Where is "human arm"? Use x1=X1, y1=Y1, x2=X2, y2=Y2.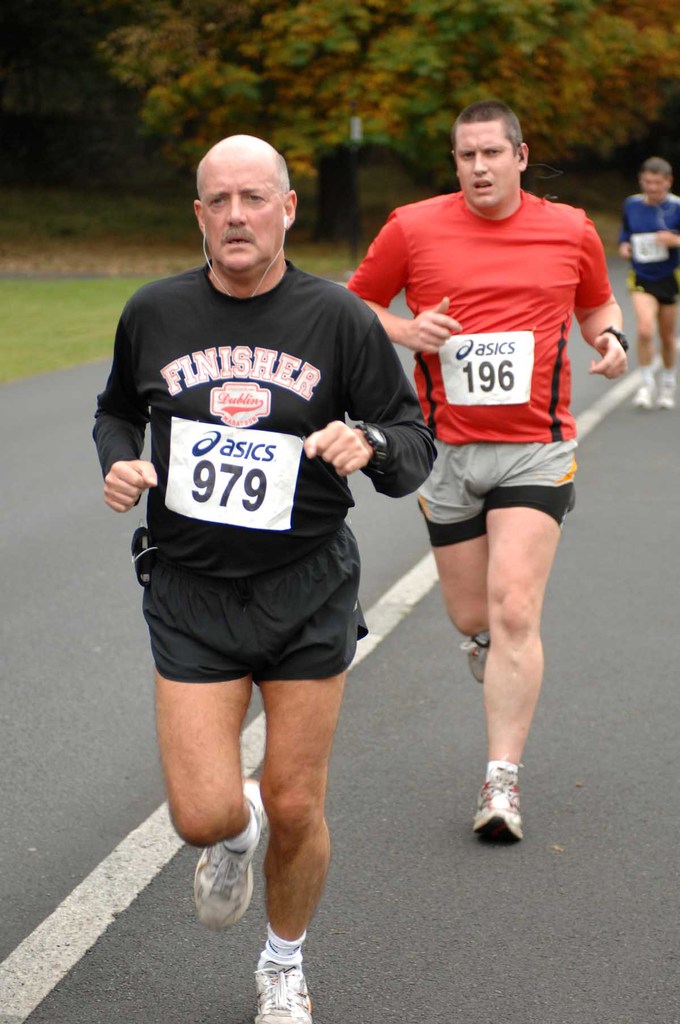
x1=337, y1=216, x2=465, y2=349.
